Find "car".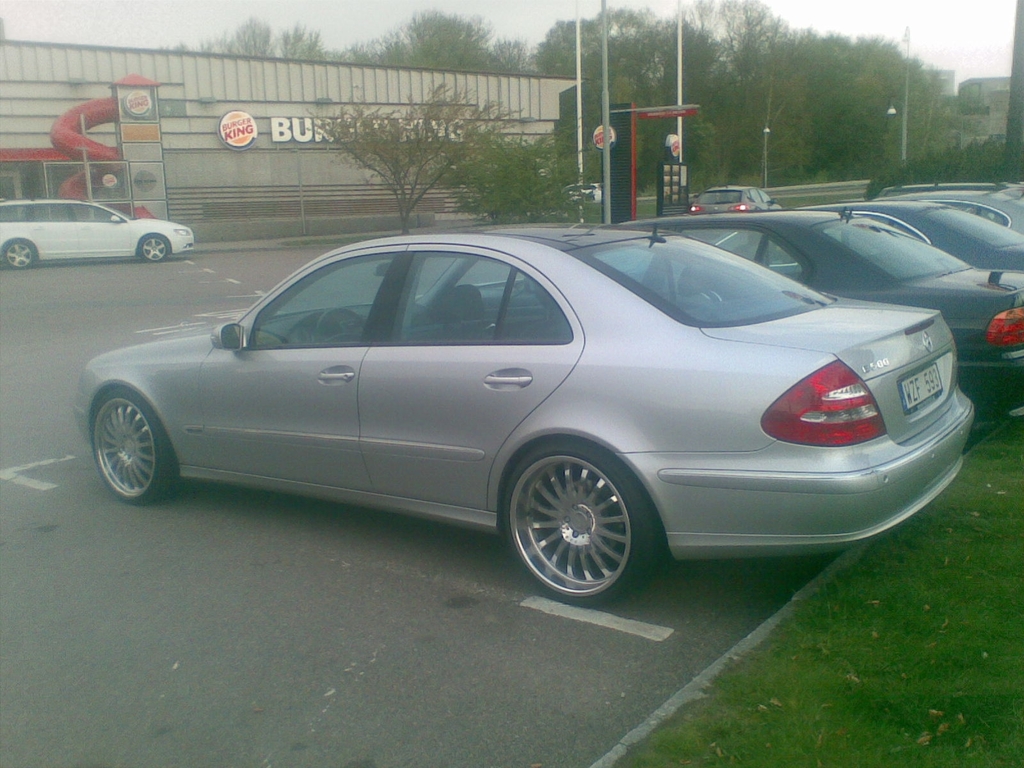
55,227,982,605.
